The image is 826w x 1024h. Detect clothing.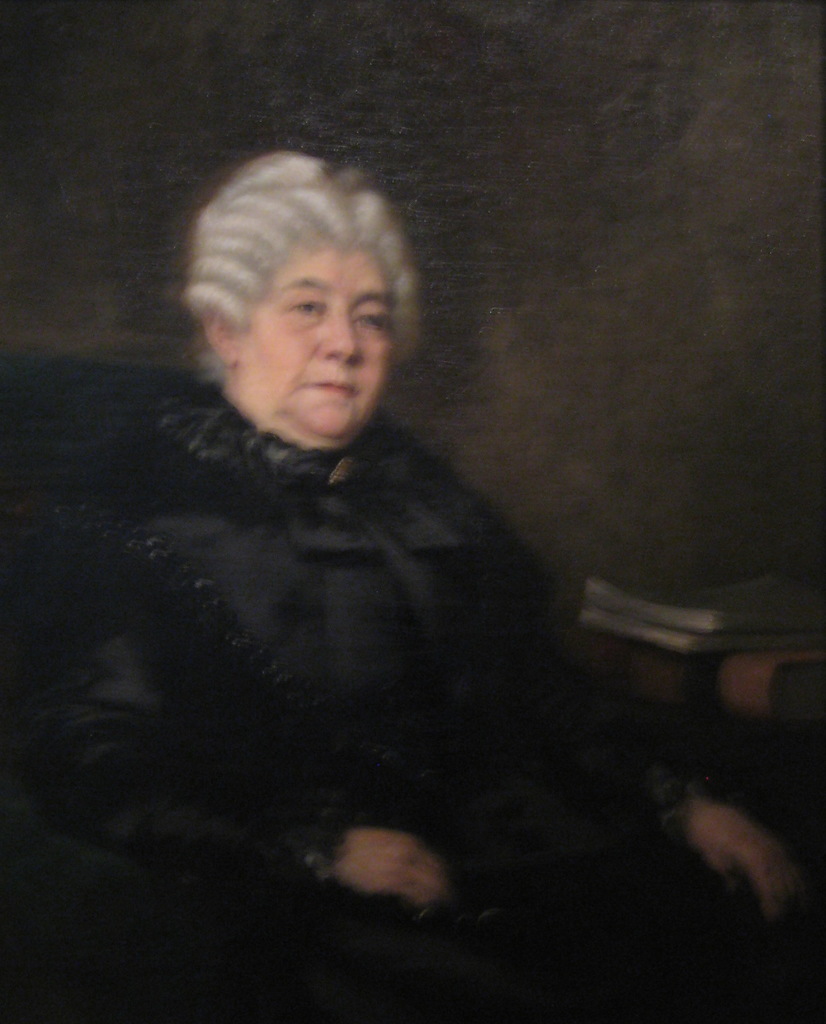
Detection: box(48, 237, 674, 986).
